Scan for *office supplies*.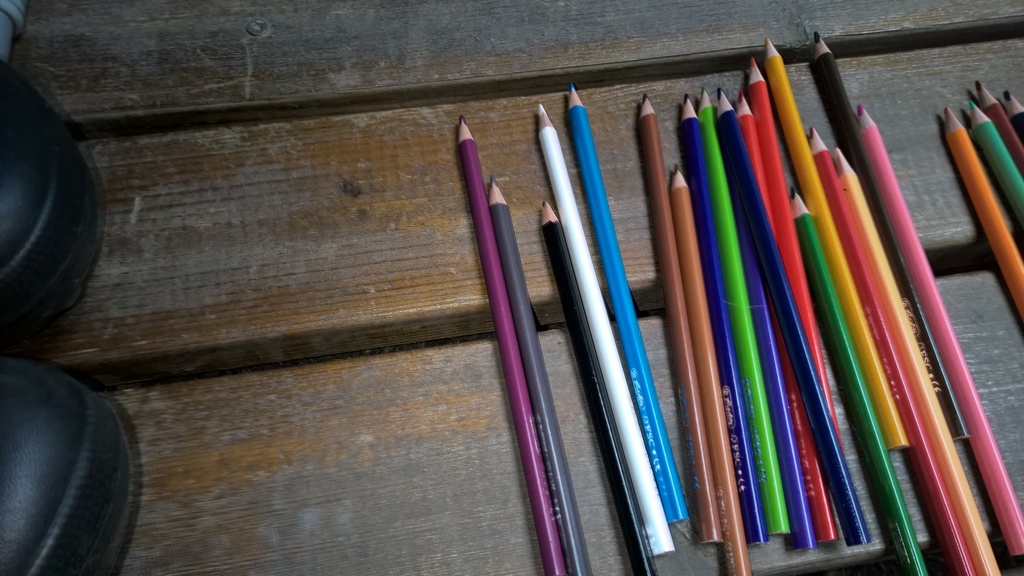
Scan result: (1004, 92, 1023, 138).
